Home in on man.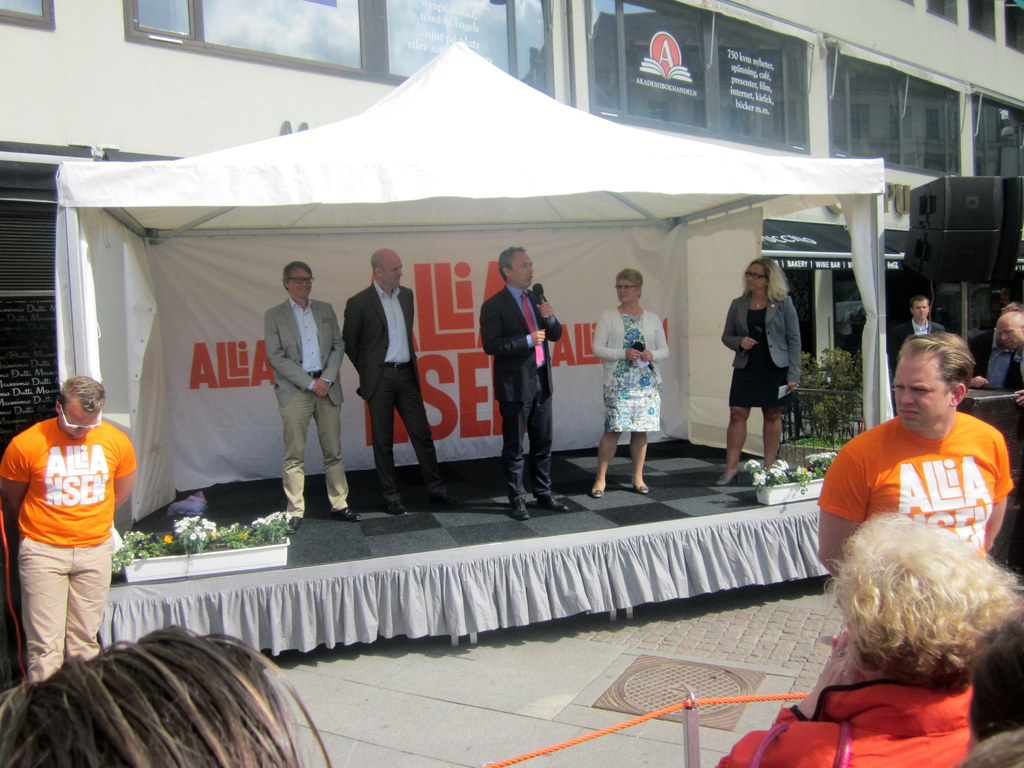
Homed in at {"x1": 971, "y1": 308, "x2": 1023, "y2": 404}.
